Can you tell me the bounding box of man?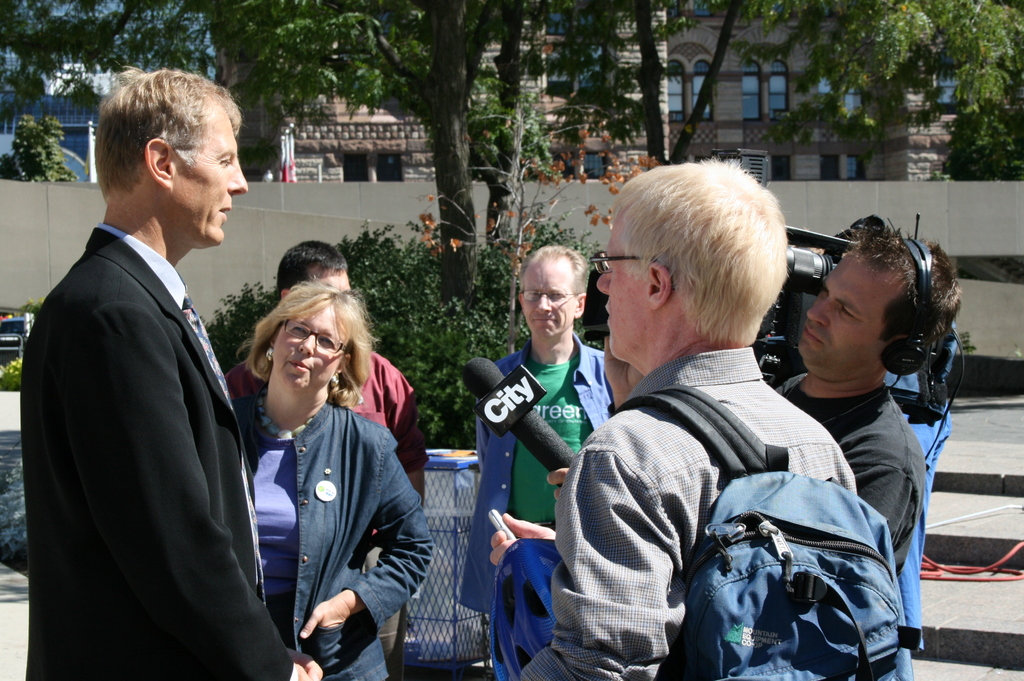
x1=769, y1=230, x2=959, y2=584.
